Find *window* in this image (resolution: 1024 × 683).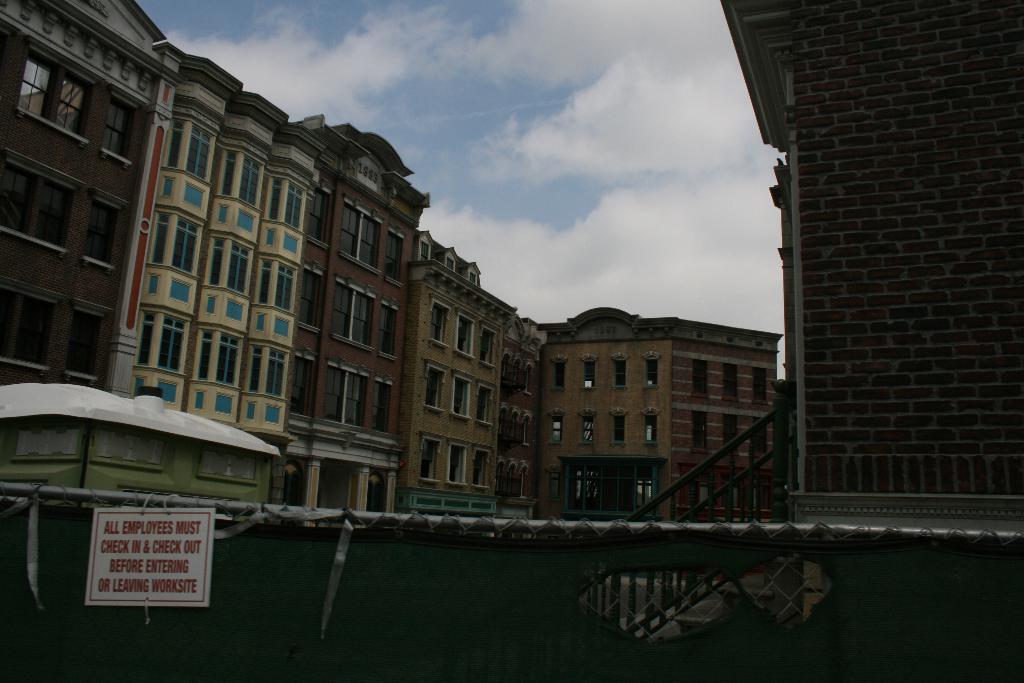
(x1=580, y1=355, x2=596, y2=390).
